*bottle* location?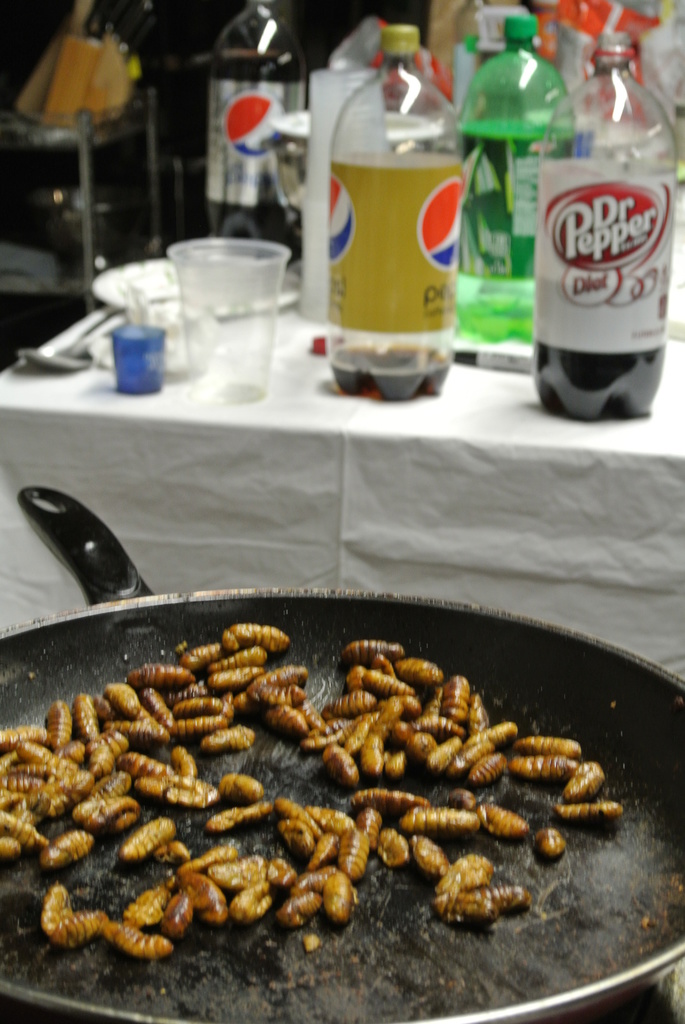
rect(313, 26, 476, 401)
